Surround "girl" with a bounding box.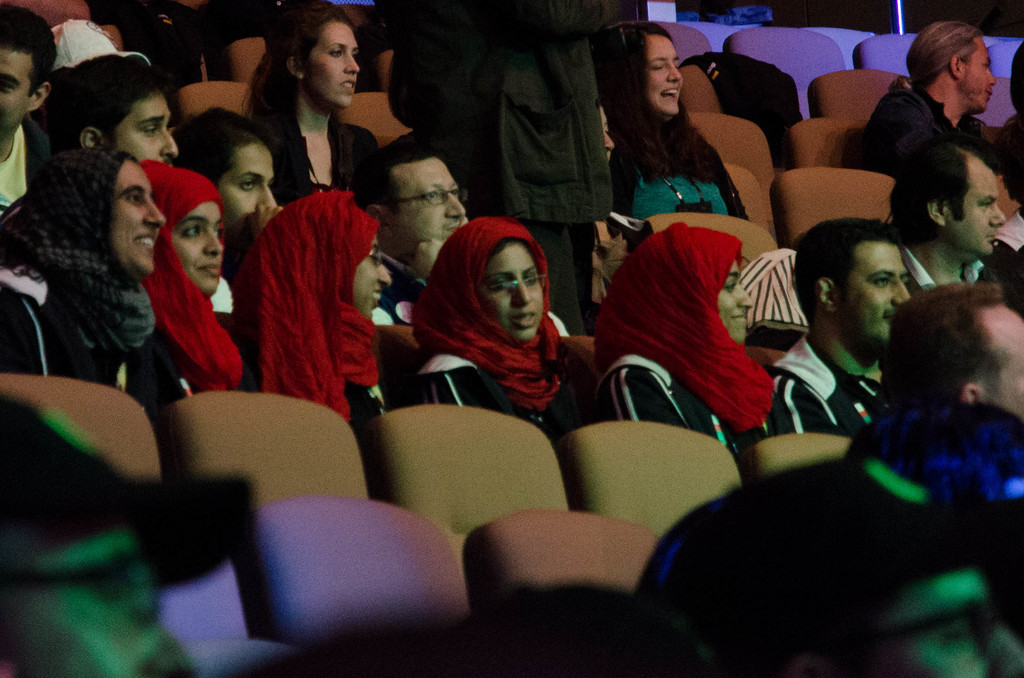
[609,17,758,222].
